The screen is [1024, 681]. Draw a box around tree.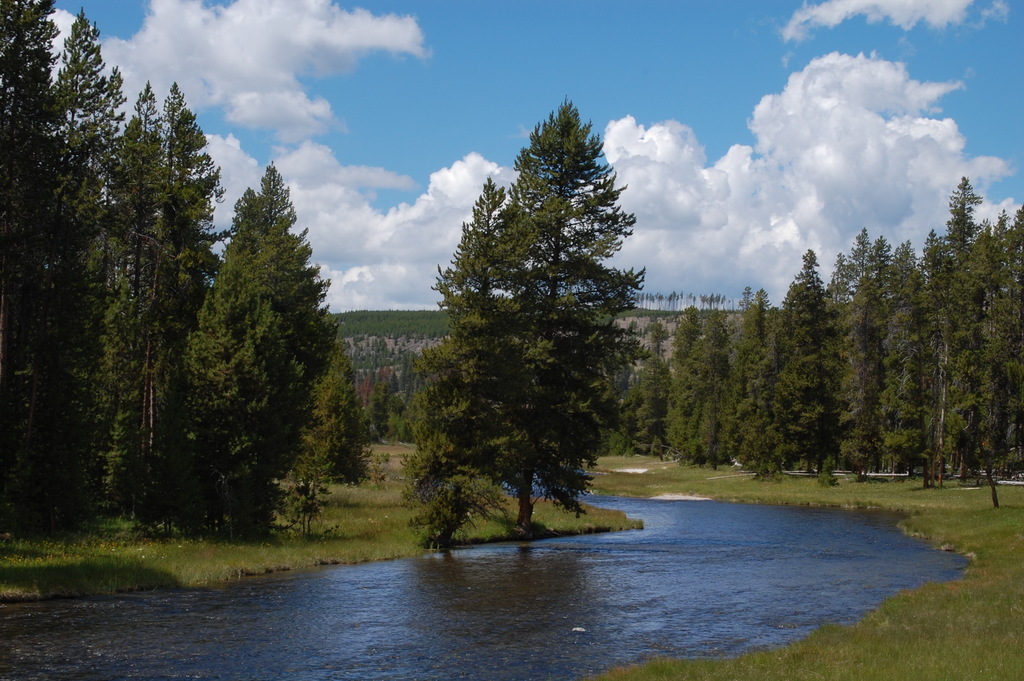
select_region(935, 179, 1004, 482).
